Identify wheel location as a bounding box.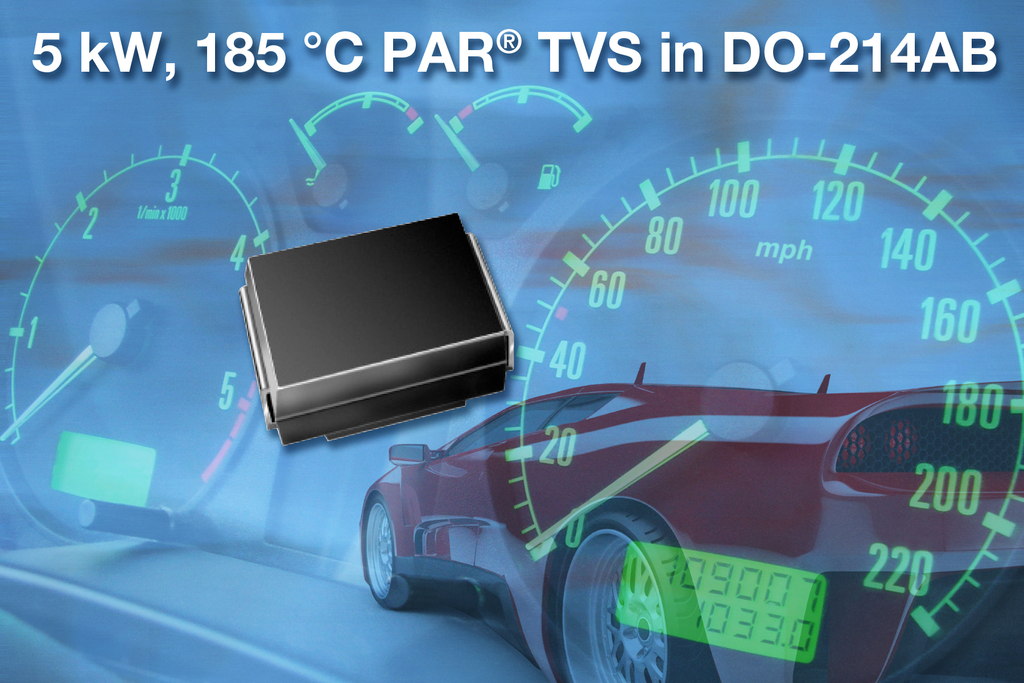
(360,495,420,616).
